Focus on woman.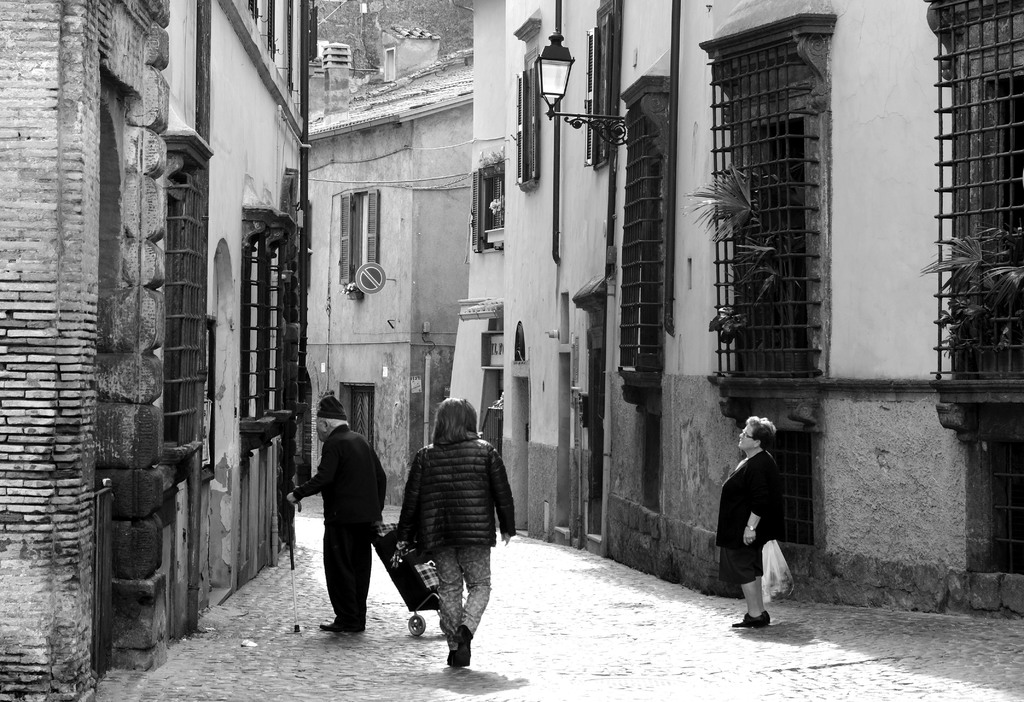
Focused at 394,386,505,680.
